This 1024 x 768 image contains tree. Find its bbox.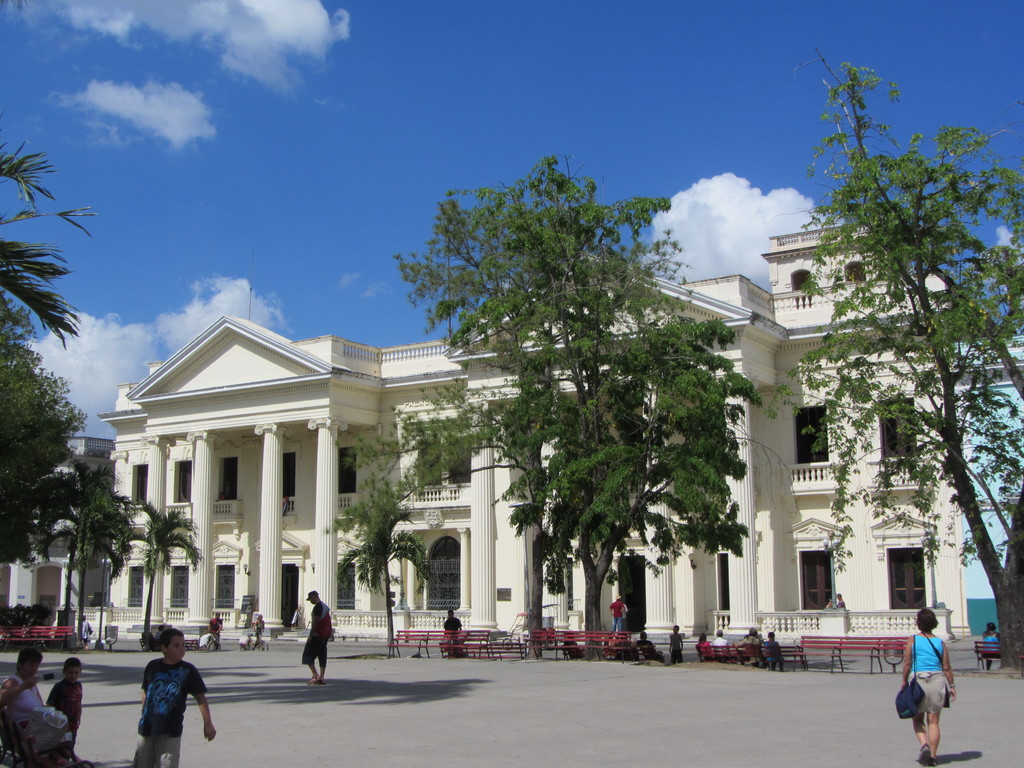
(left=760, top=40, right=1022, bottom=680).
